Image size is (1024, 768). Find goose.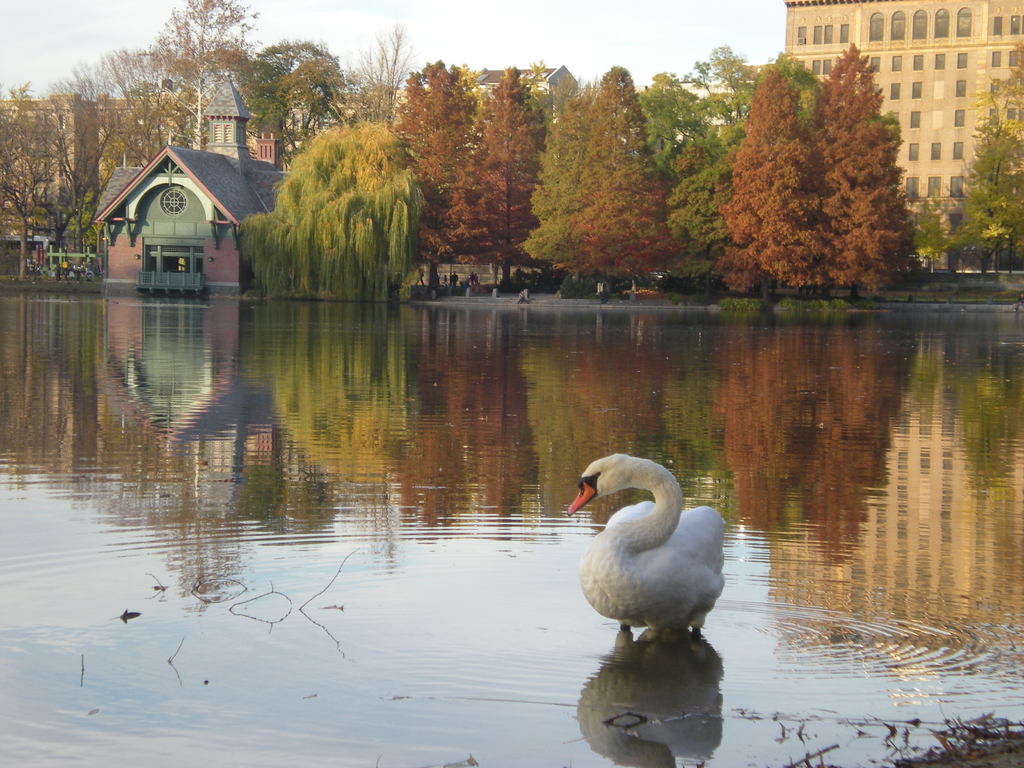
pyautogui.locateOnScreen(566, 448, 730, 638).
